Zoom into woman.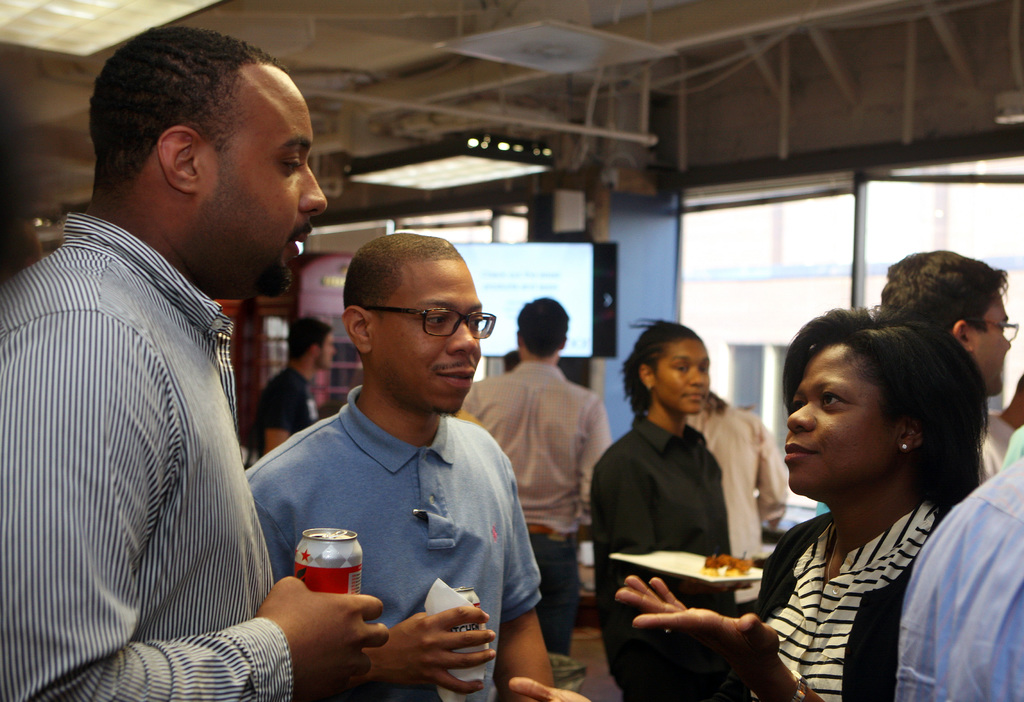
Zoom target: x1=588, y1=317, x2=738, y2=701.
